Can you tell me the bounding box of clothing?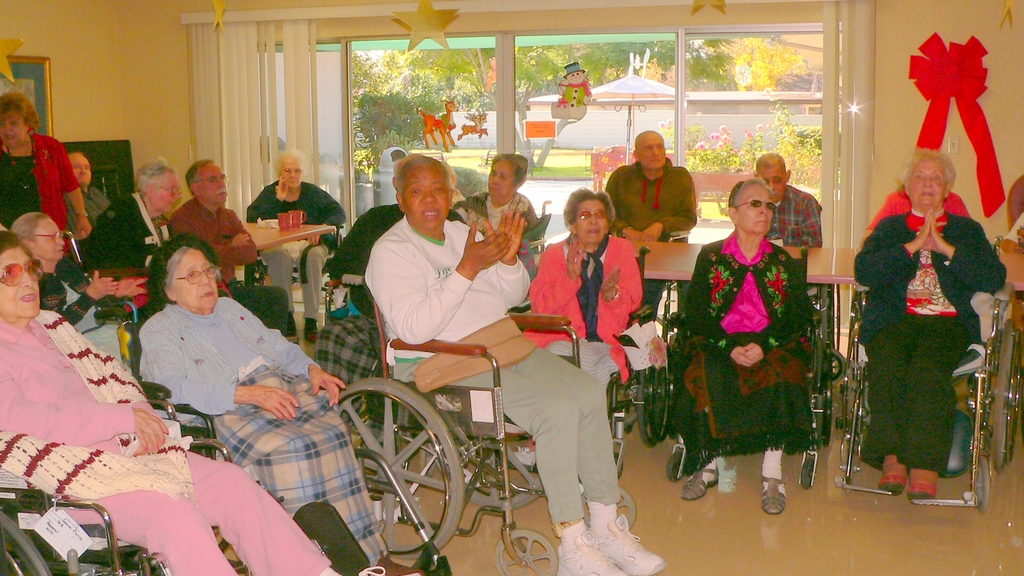
865, 182, 971, 226.
